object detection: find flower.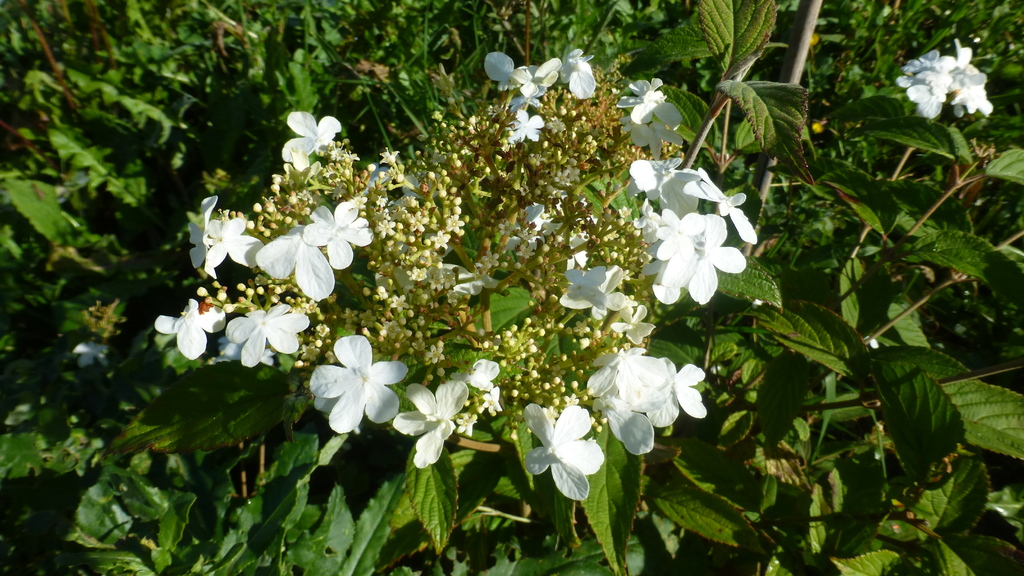
154,300,228,362.
